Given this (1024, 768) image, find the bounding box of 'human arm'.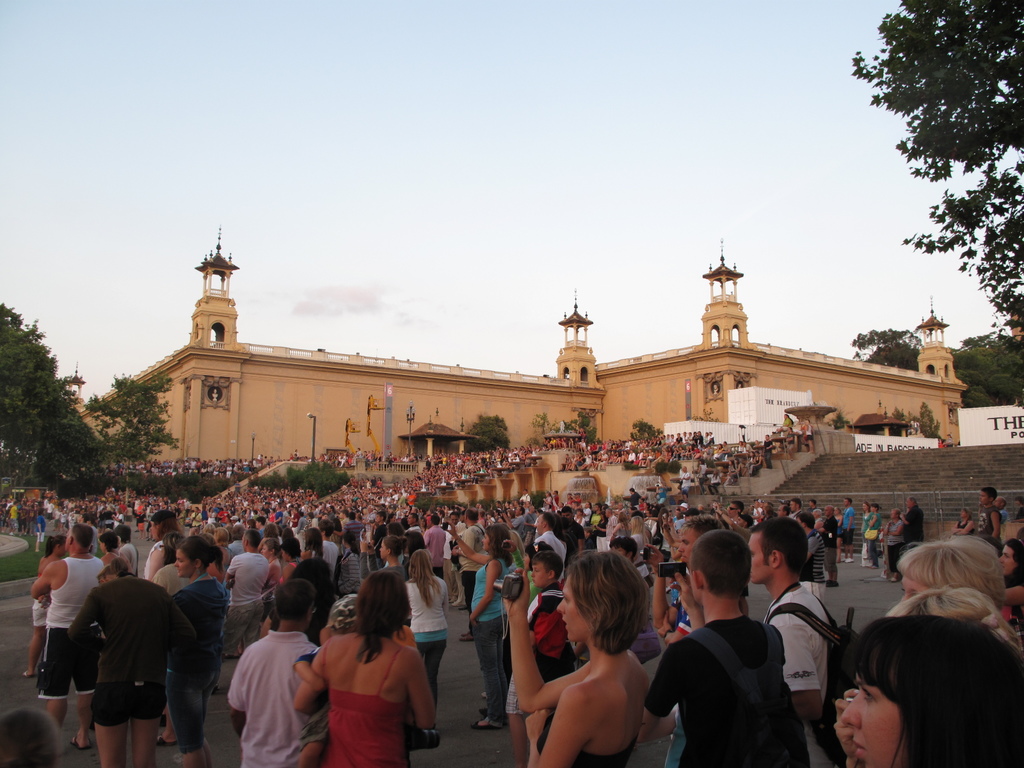
643, 541, 682, 630.
